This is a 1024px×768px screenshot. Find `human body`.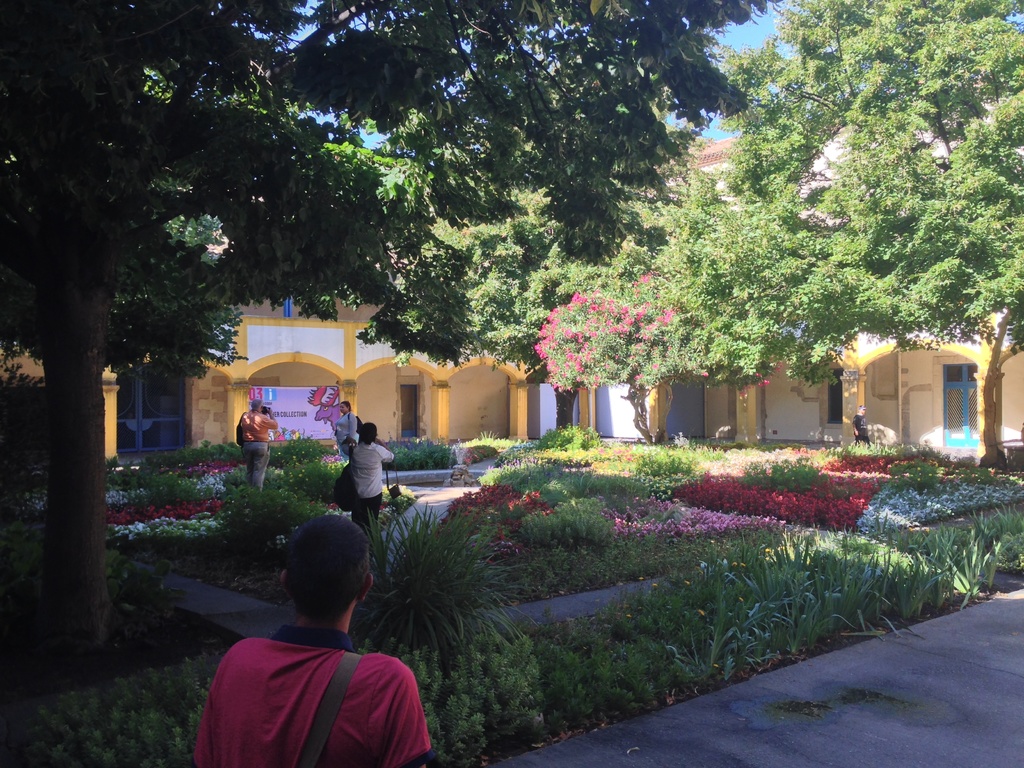
Bounding box: <box>853,406,870,439</box>.
